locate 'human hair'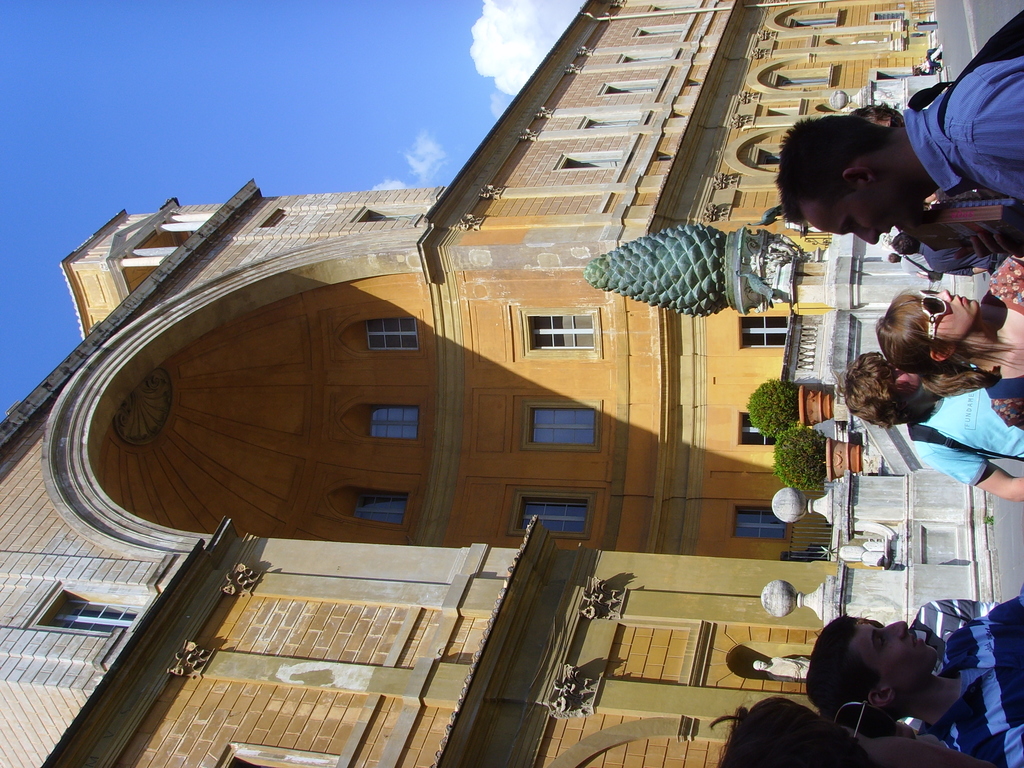
x1=713, y1=695, x2=877, y2=767
